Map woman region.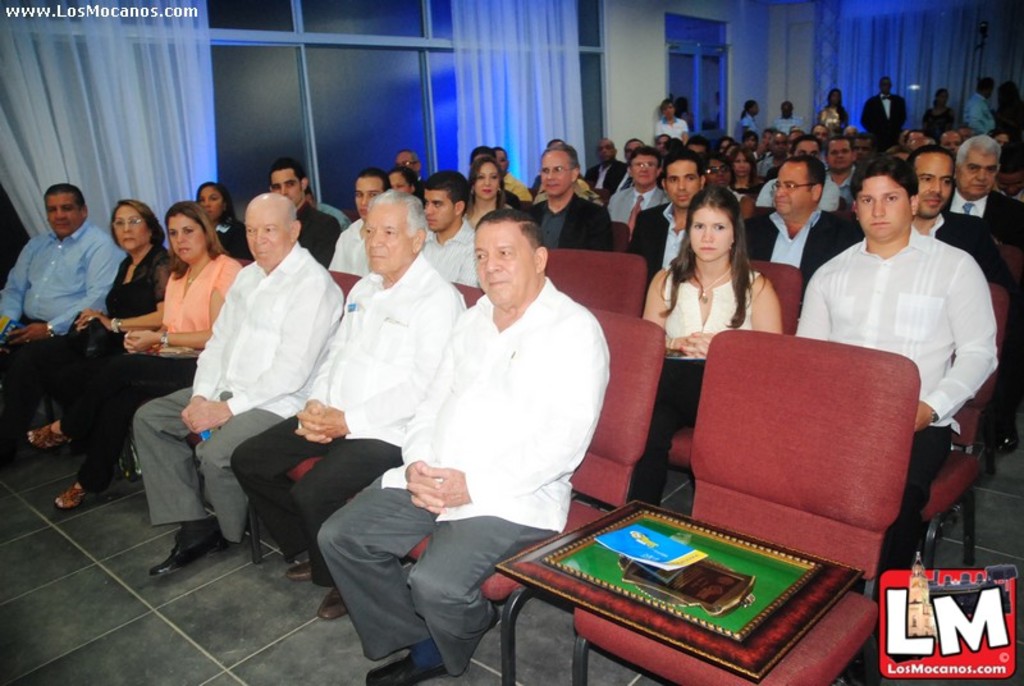
Mapped to [x1=471, y1=161, x2=512, y2=224].
